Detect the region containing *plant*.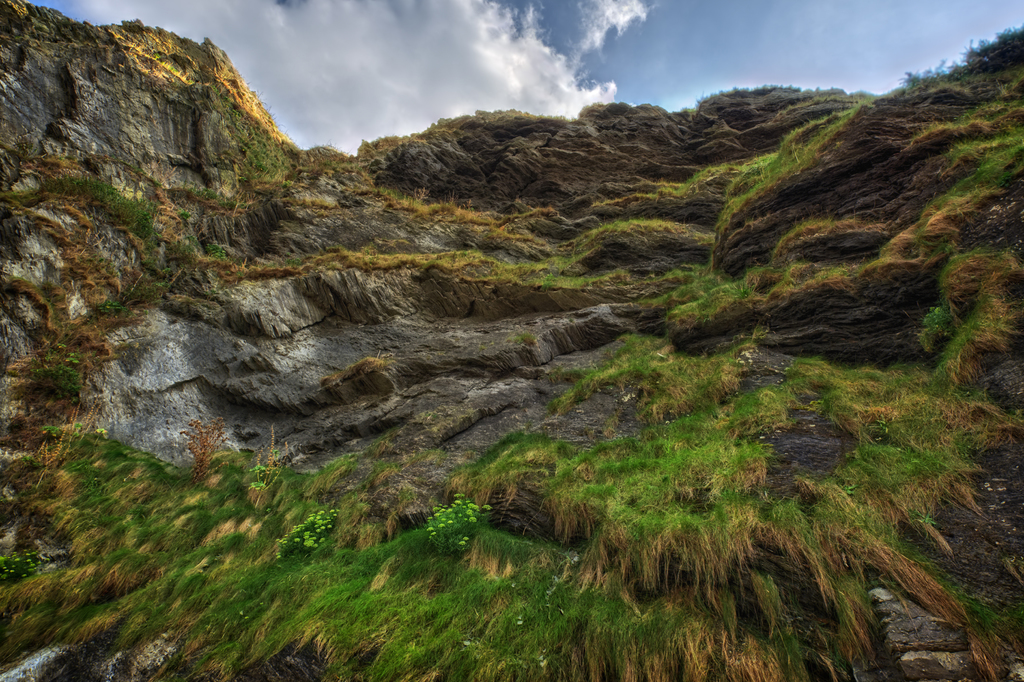
x1=38, y1=174, x2=161, y2=262.
